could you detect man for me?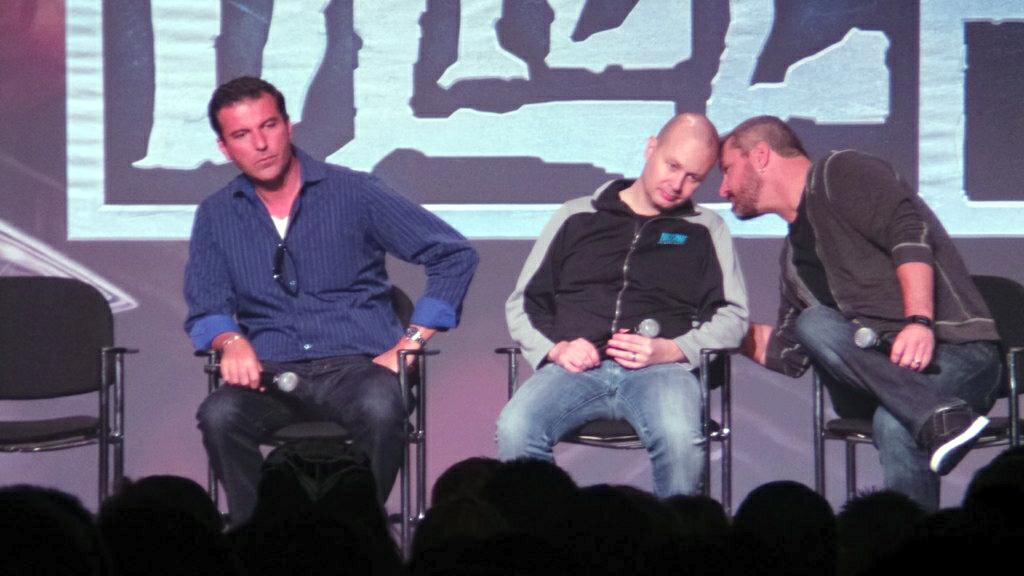
Detection result: 164/75/463/556.
